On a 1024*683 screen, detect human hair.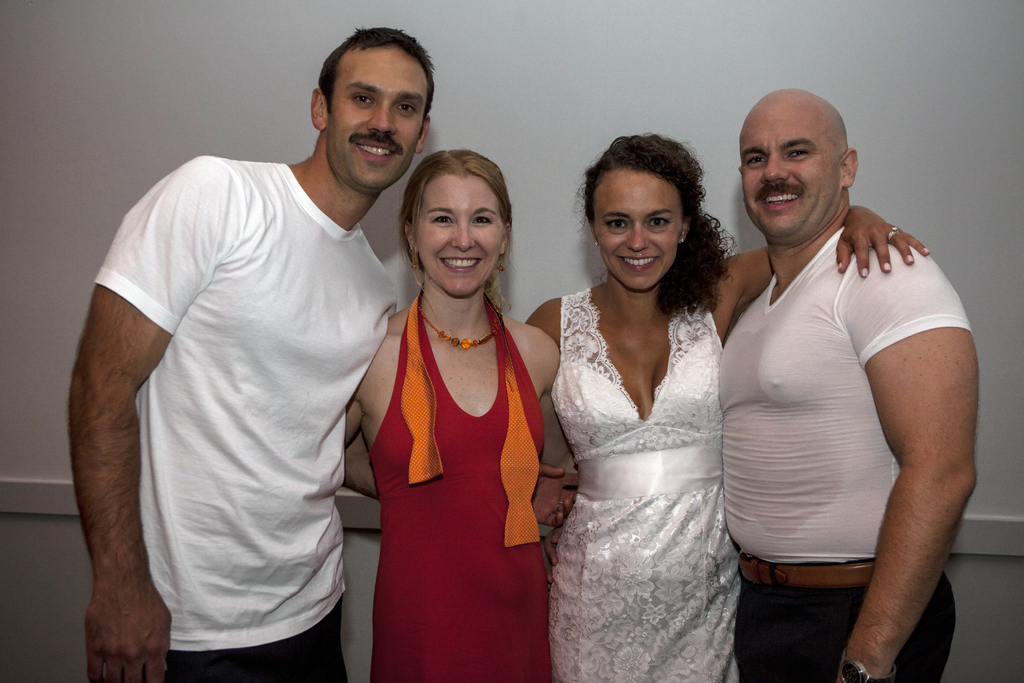
box=[319, 29, 429, 119].
